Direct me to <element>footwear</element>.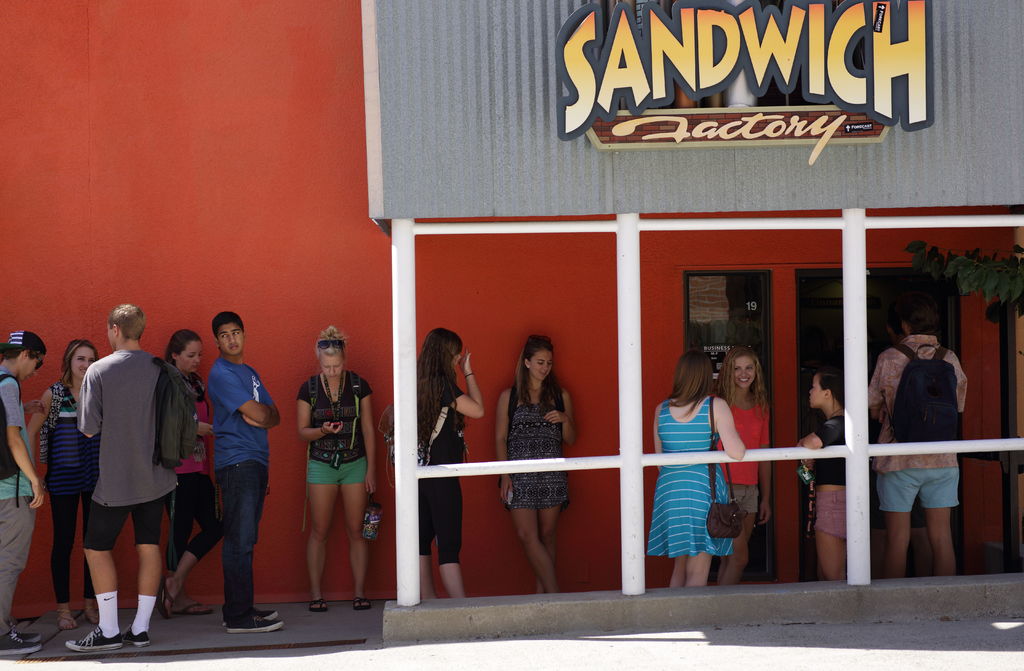
Direction: 14, 629, 39, 641.
